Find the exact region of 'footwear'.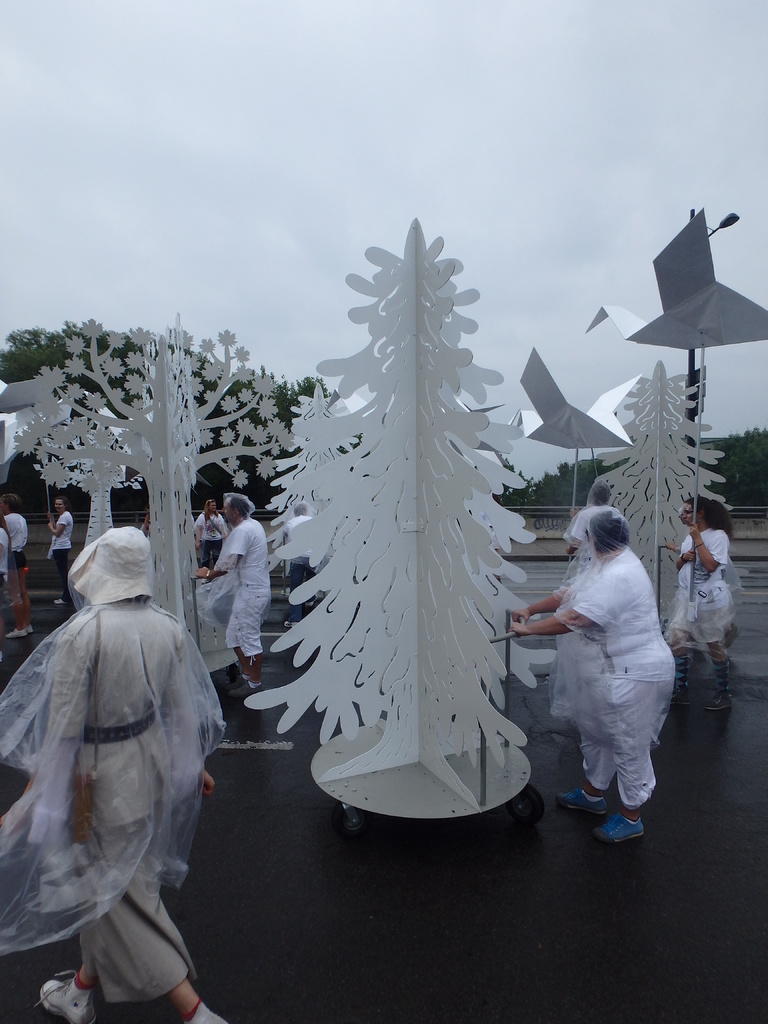
Exact region: l=240, t=679, r=261, b=691.
